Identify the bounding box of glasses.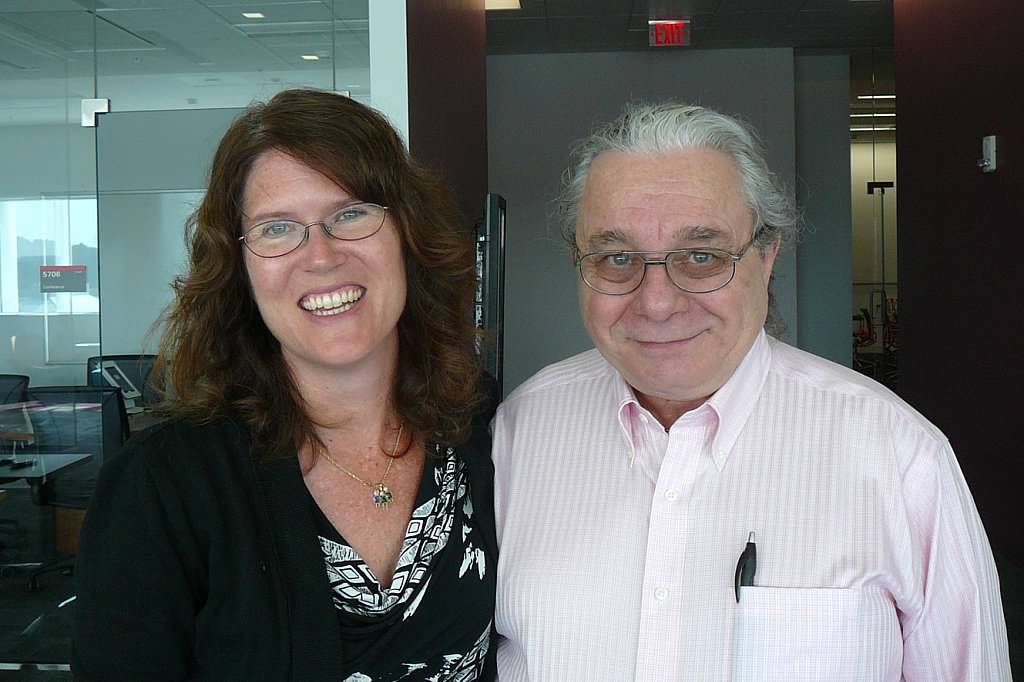
Rect(228, 199, 389, 253).
